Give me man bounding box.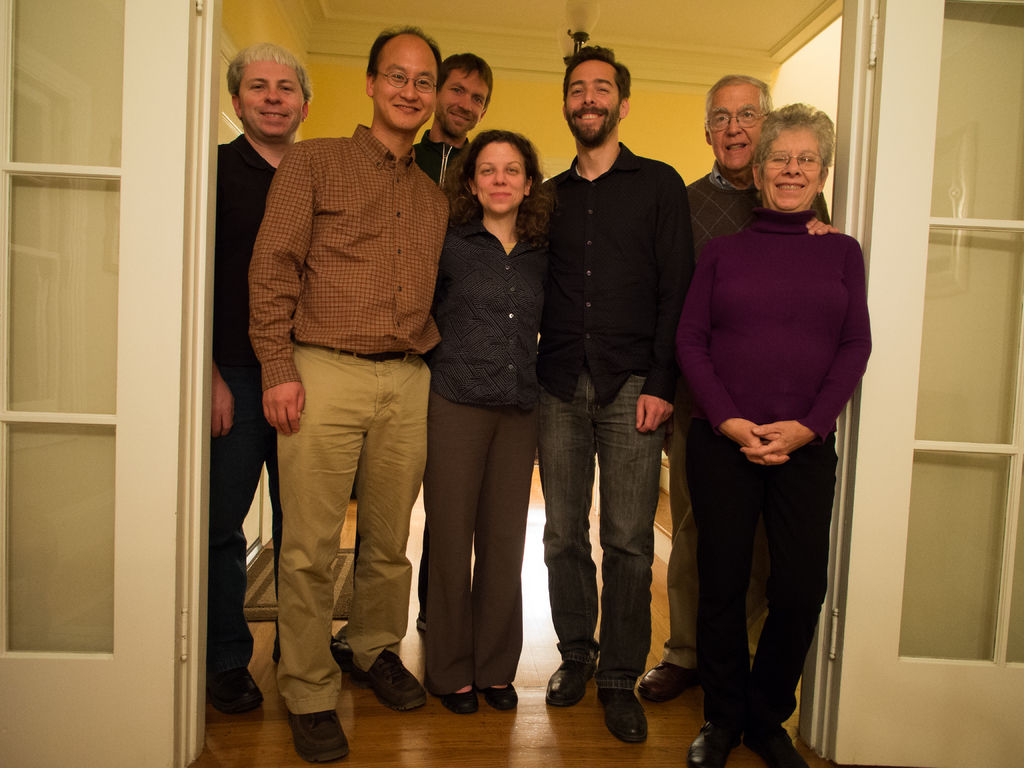
bbox(204, 38, 312, 715).
